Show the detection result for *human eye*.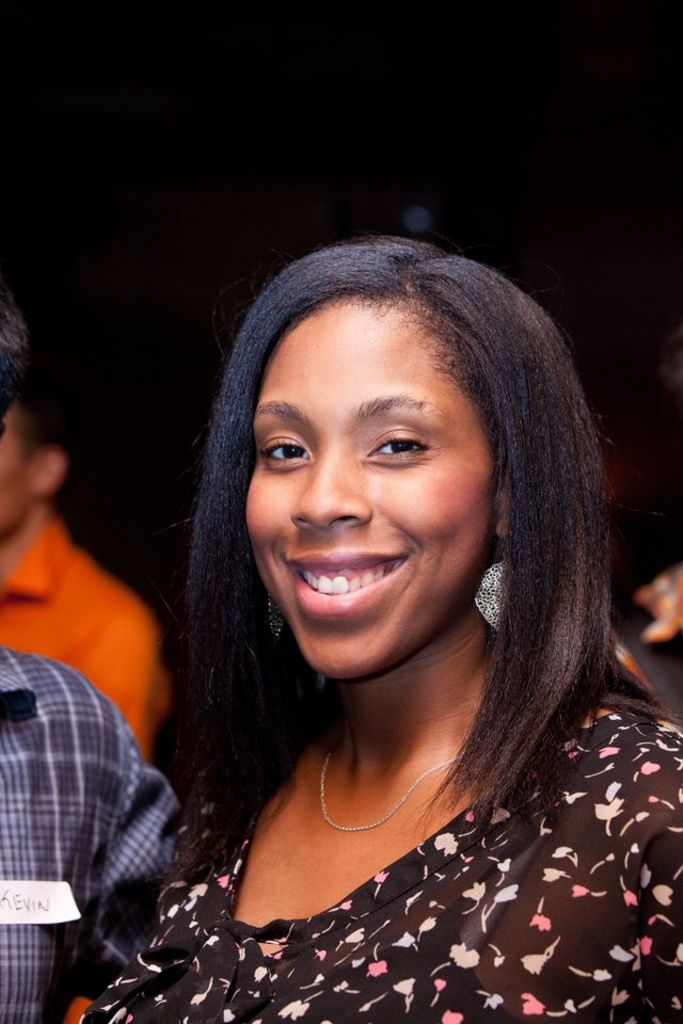
x1=259 y1=435 x2=314 y2=473.
